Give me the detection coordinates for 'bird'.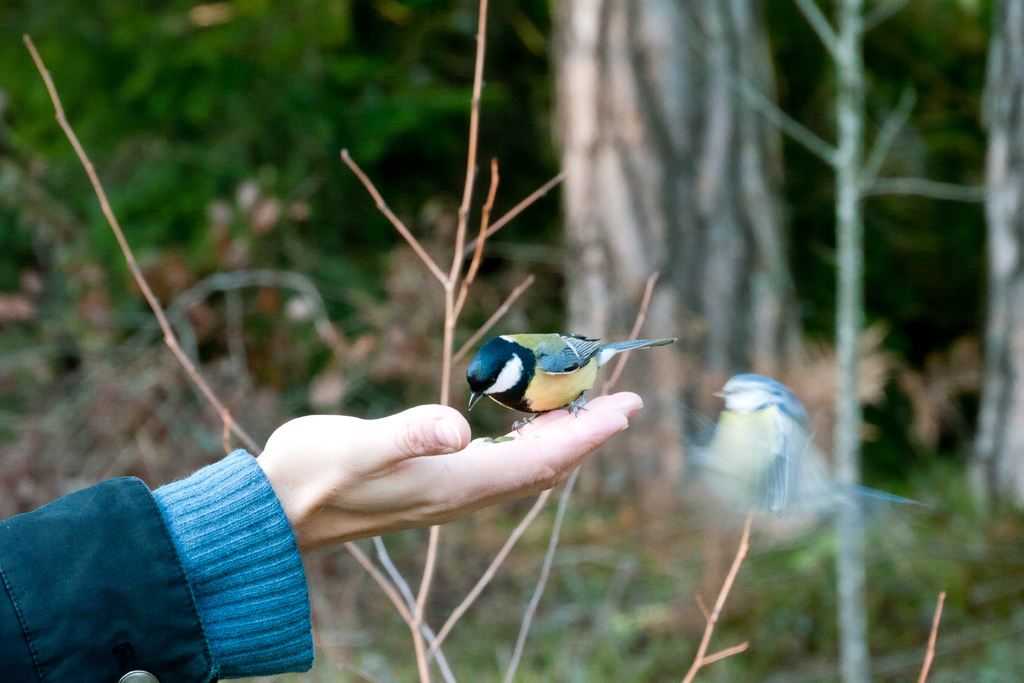
detection(684, 378, 929, 550).
